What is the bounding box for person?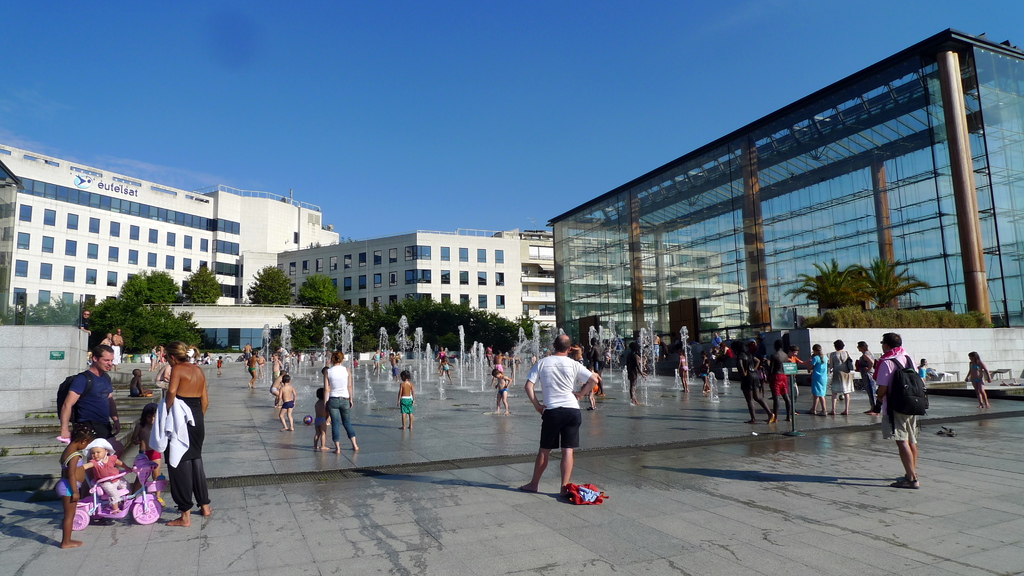
[214,356,223,377].
